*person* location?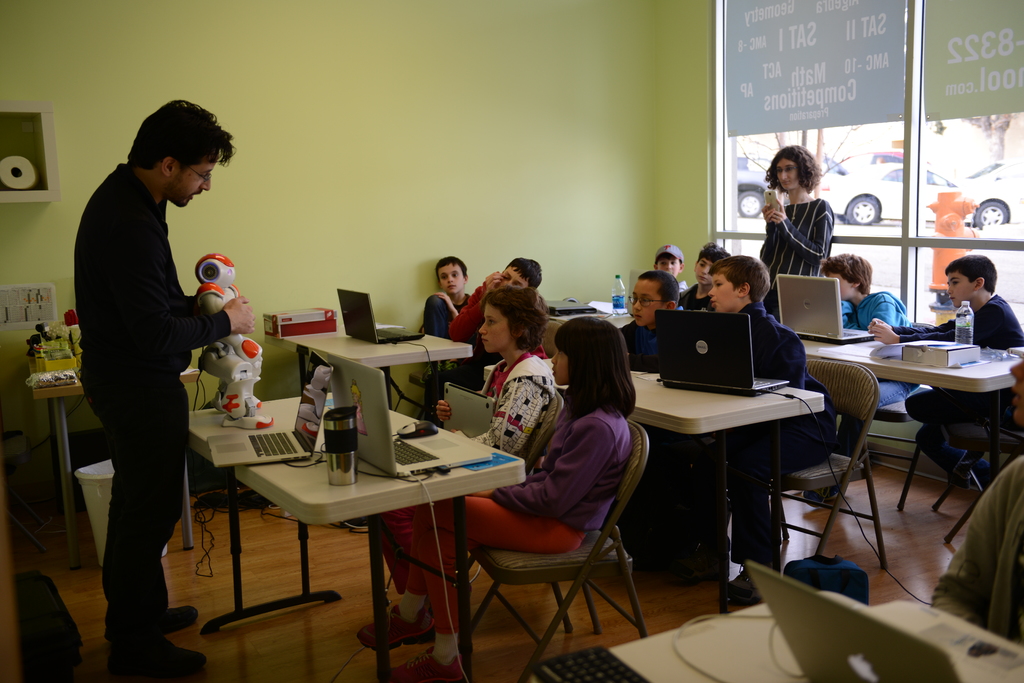
locate(429, 286, 552, 629)
